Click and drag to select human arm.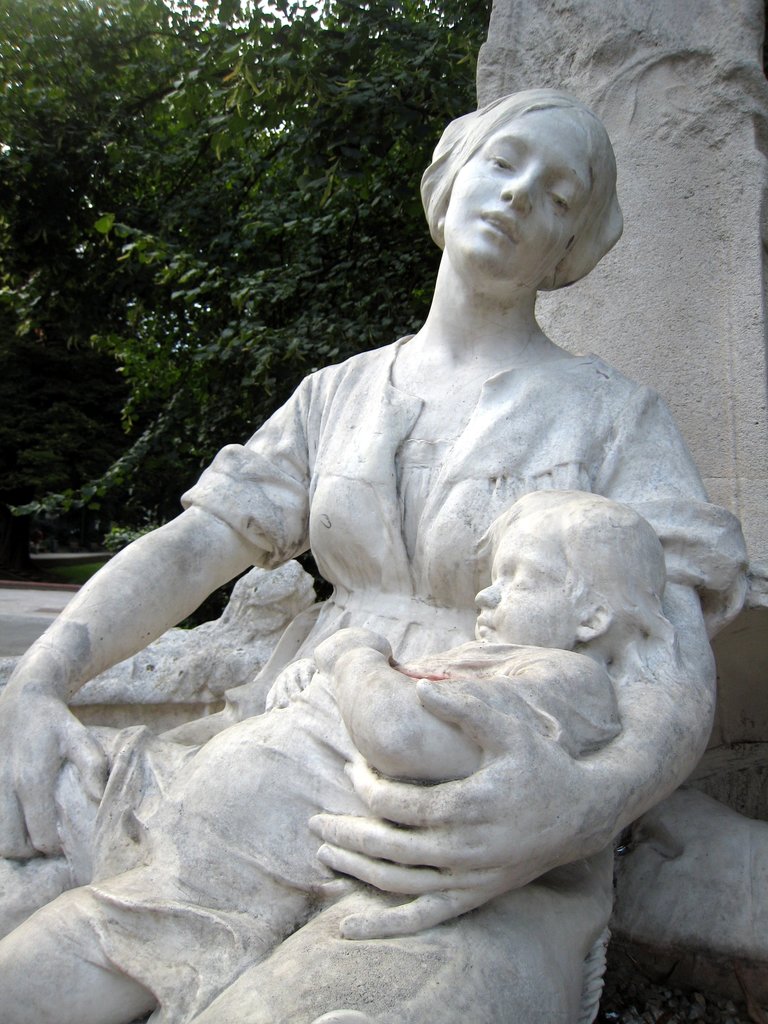
Selection: (0,358,314,869).
